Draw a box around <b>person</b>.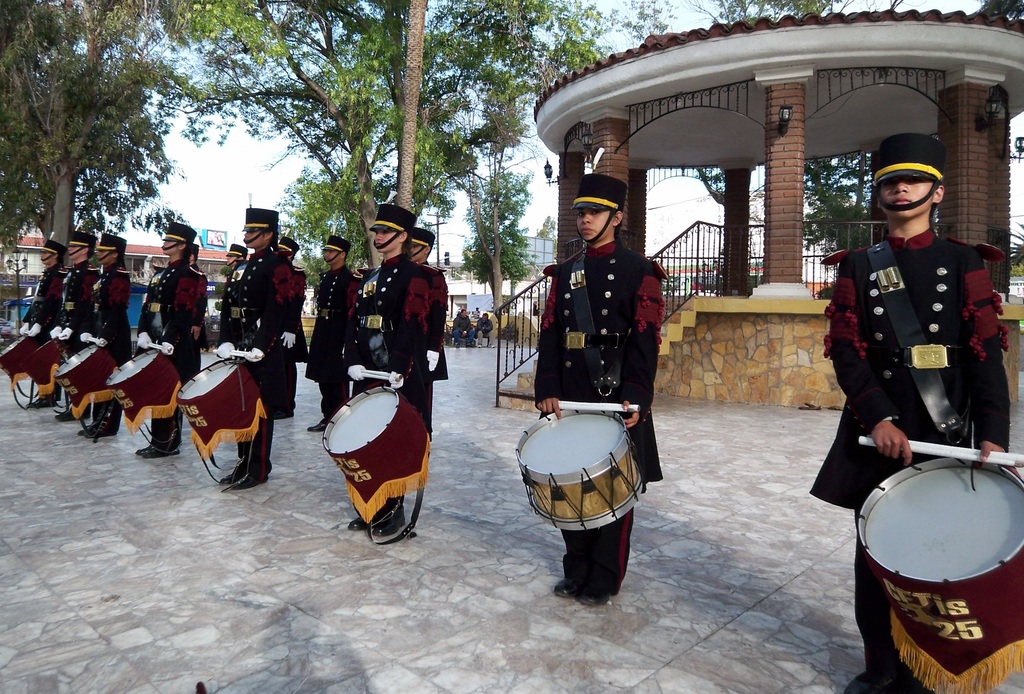
bbox(410, 223, 440, 375).
